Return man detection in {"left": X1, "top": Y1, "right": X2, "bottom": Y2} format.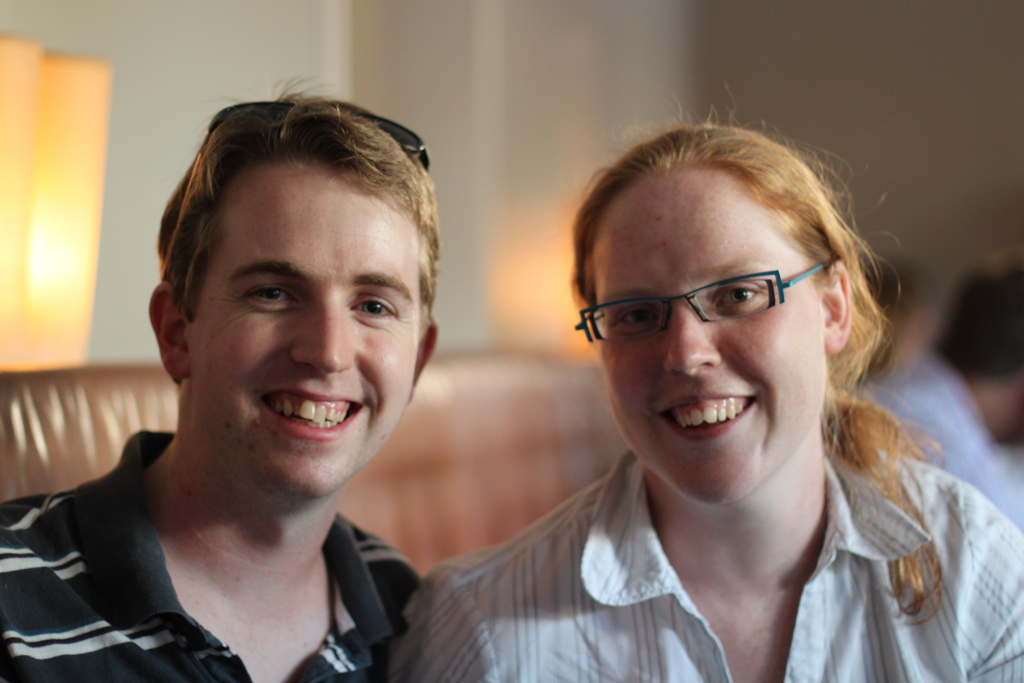
{"left": 0, "top": 72, "right": 462, "bottom": 682}.
